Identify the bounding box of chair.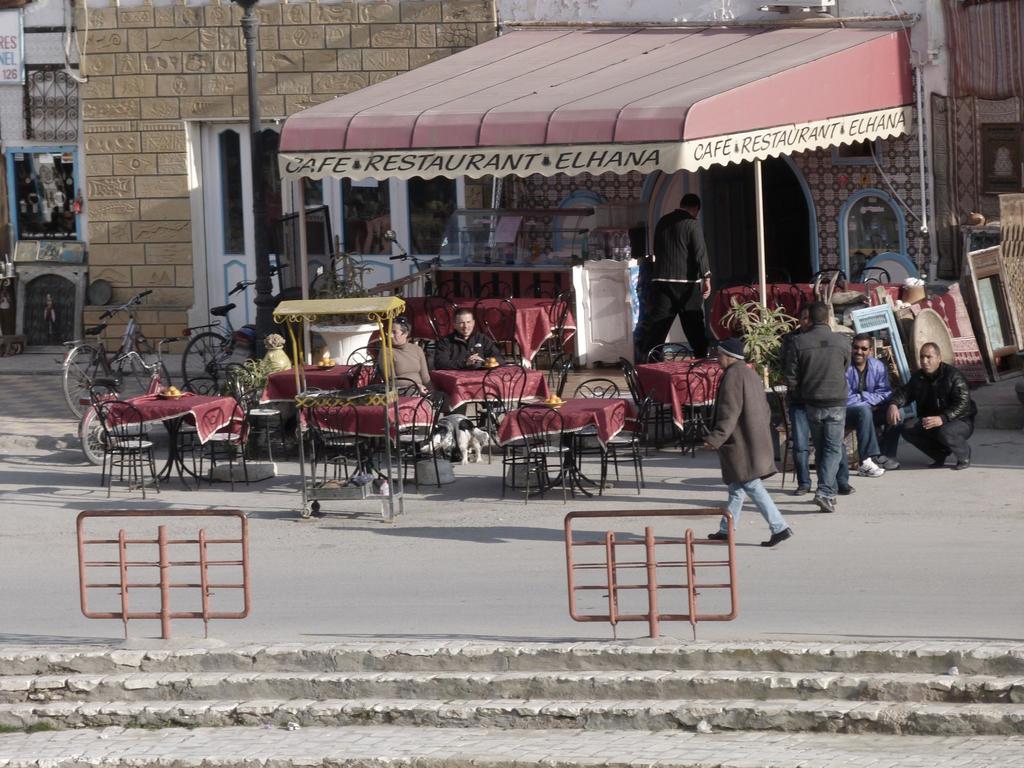
[x1=847, y1=263, x2=890, y2=283].
